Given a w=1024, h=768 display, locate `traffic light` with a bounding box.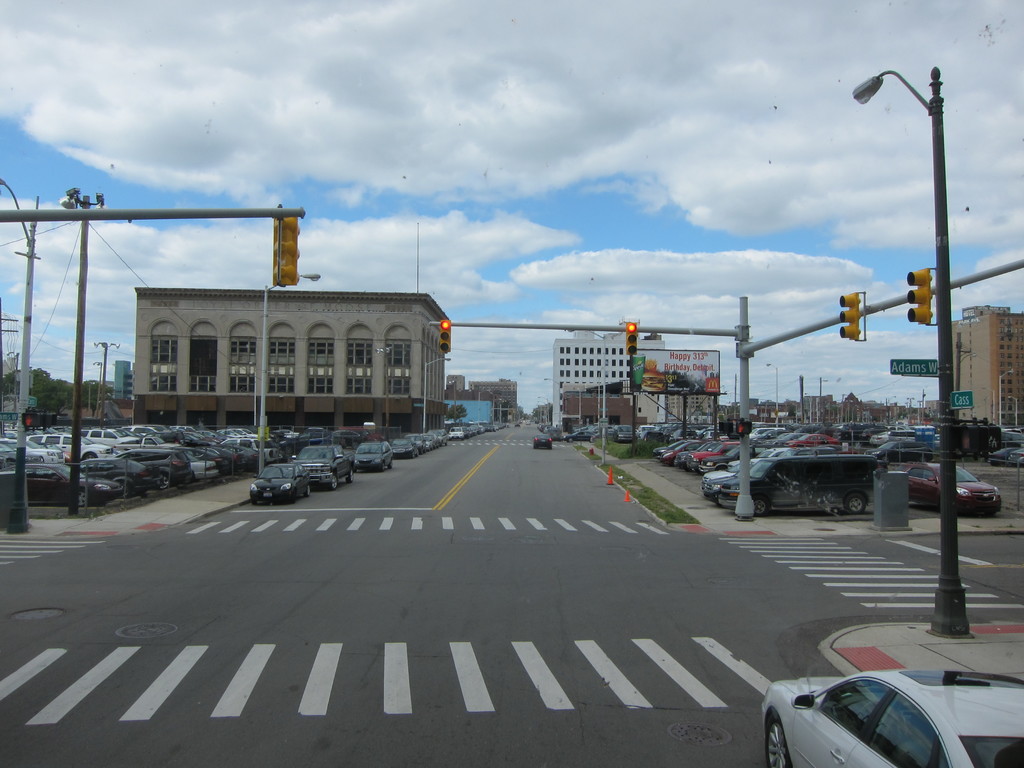
Located: 908/268/929/326.
